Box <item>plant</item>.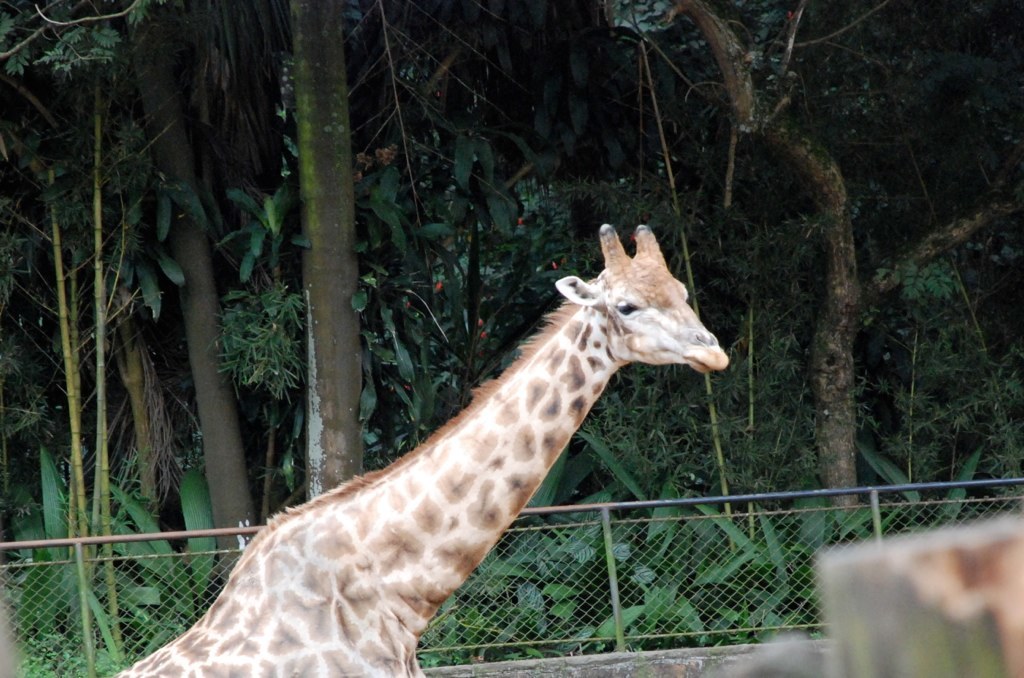
detection(15, 632, 98, 676).
